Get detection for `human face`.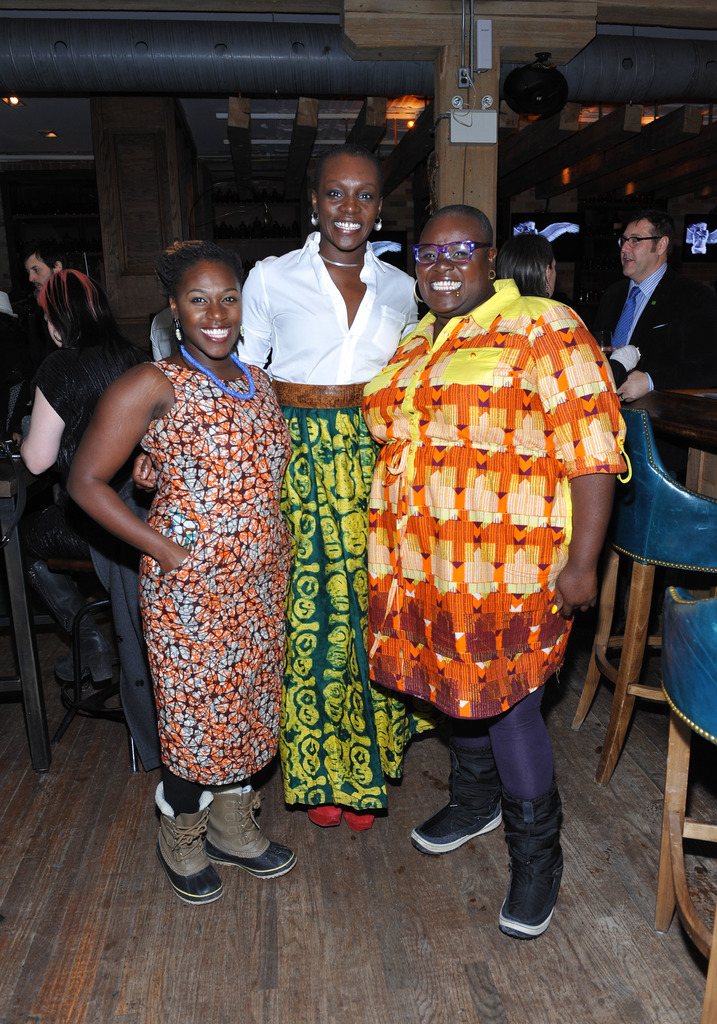
Detection: {"x1": 621, "y1": 221, "x2": 659, "y2": 276}.
